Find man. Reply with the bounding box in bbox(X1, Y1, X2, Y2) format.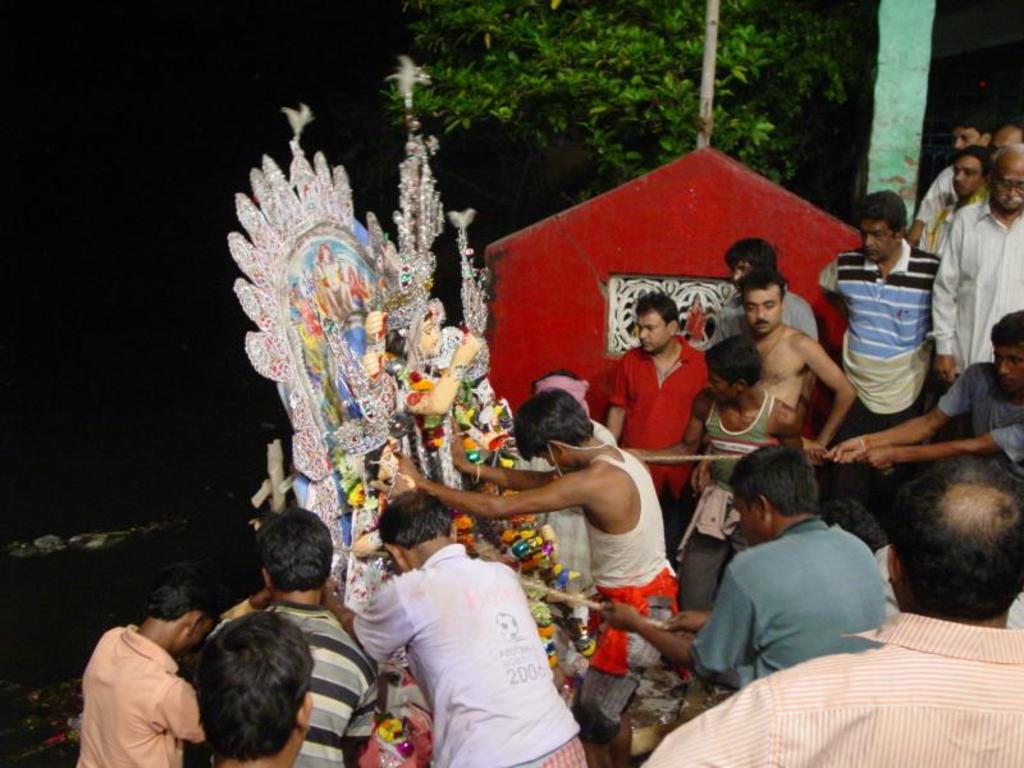
bbox(723, 241, 829, 343).
